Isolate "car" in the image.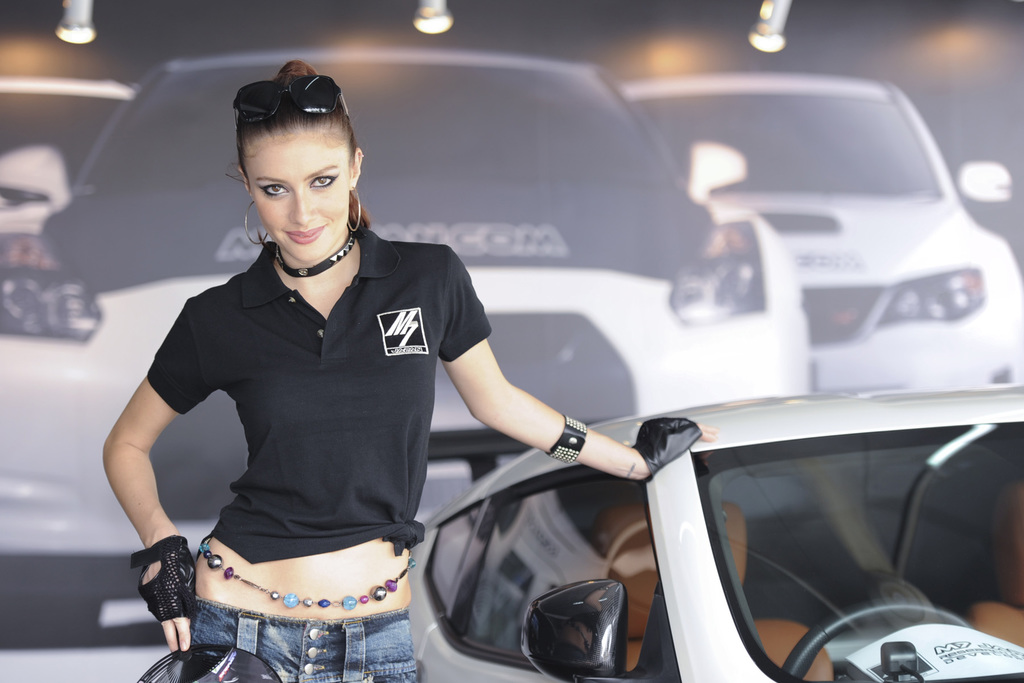
Isolated region: bbox=(621, 85, 1023, 397).
